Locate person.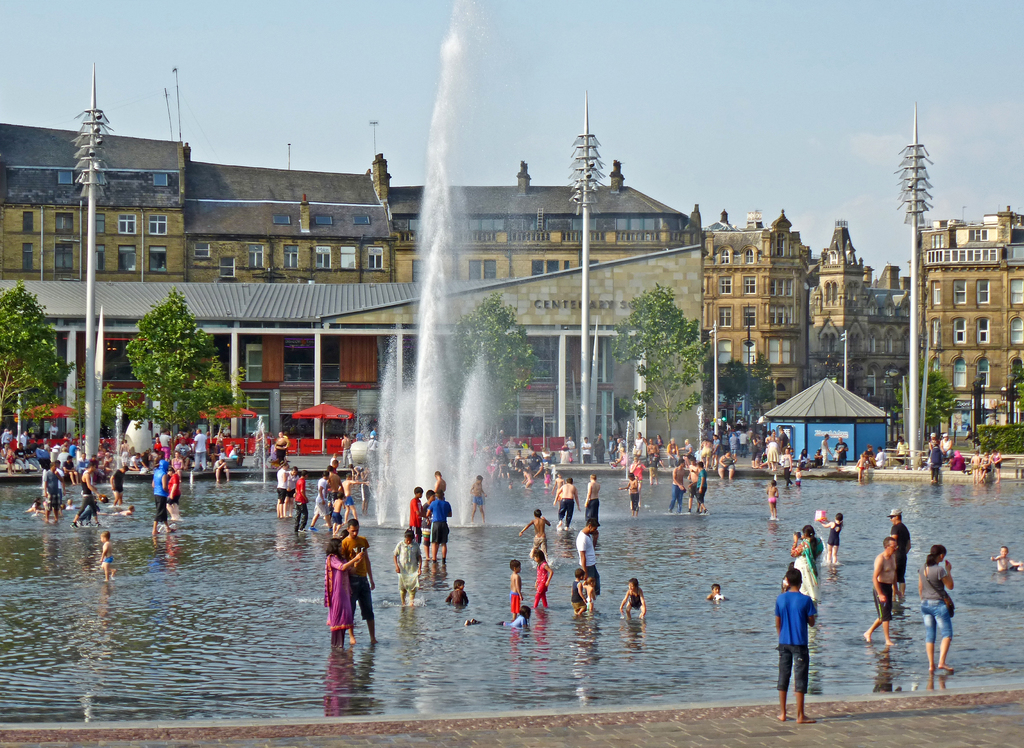
Bounding box: [988, 542, 1023, 576].
